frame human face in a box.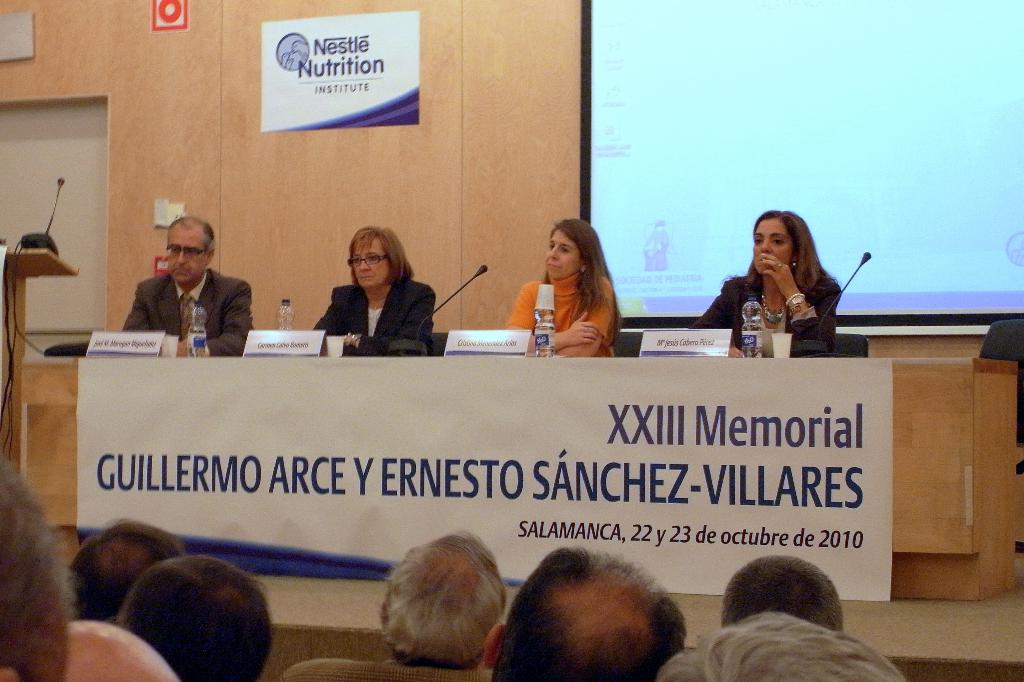
[352, 239, 390, 285].
